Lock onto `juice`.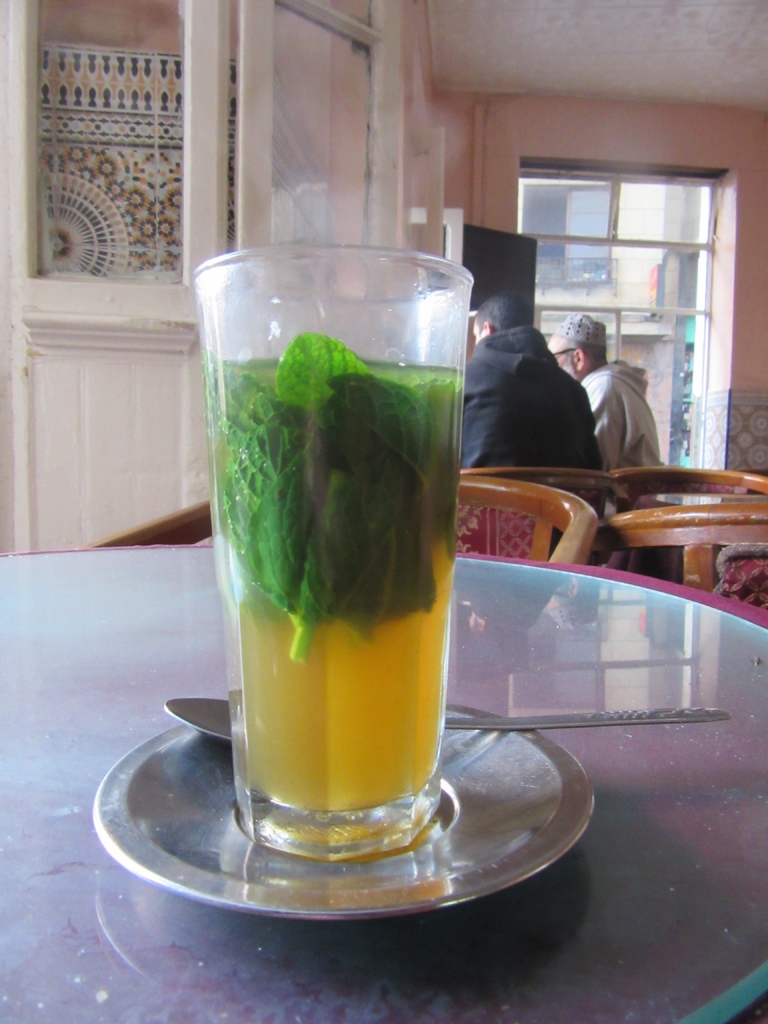
Locked: crop(204, 360, 461, 813).
